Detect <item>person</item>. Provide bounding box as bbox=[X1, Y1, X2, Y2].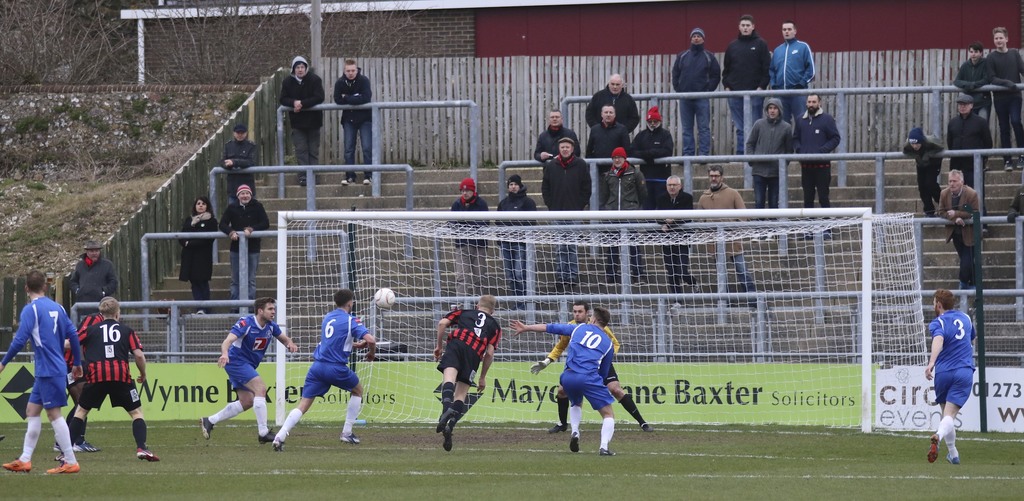
bbox=[56, 302, 156, 453].
